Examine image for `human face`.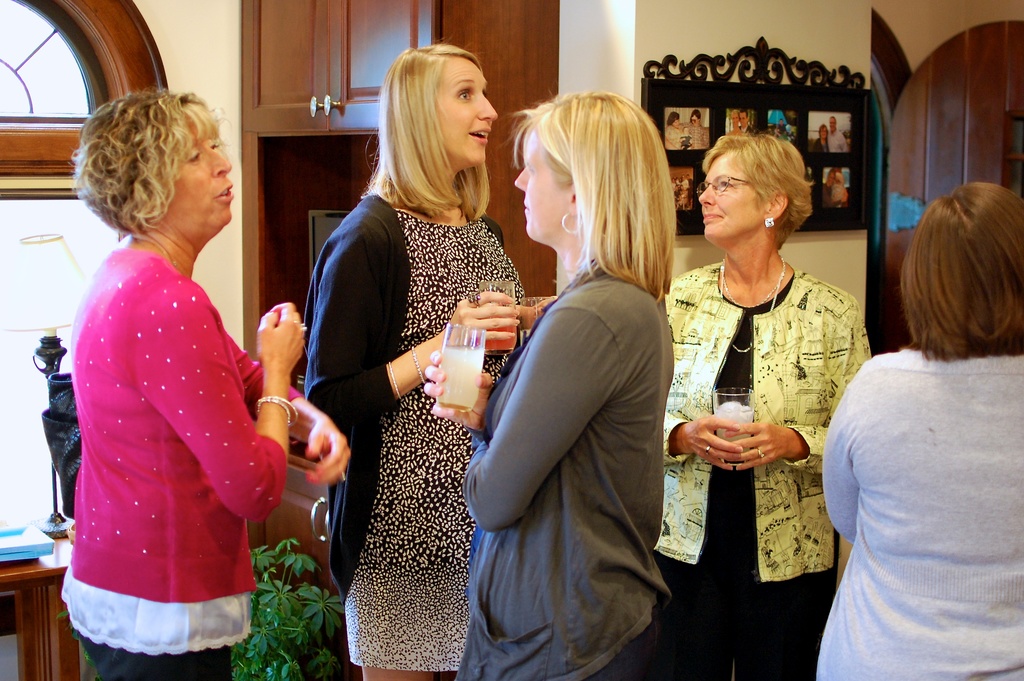
Examination result: (739,113,748,126).
